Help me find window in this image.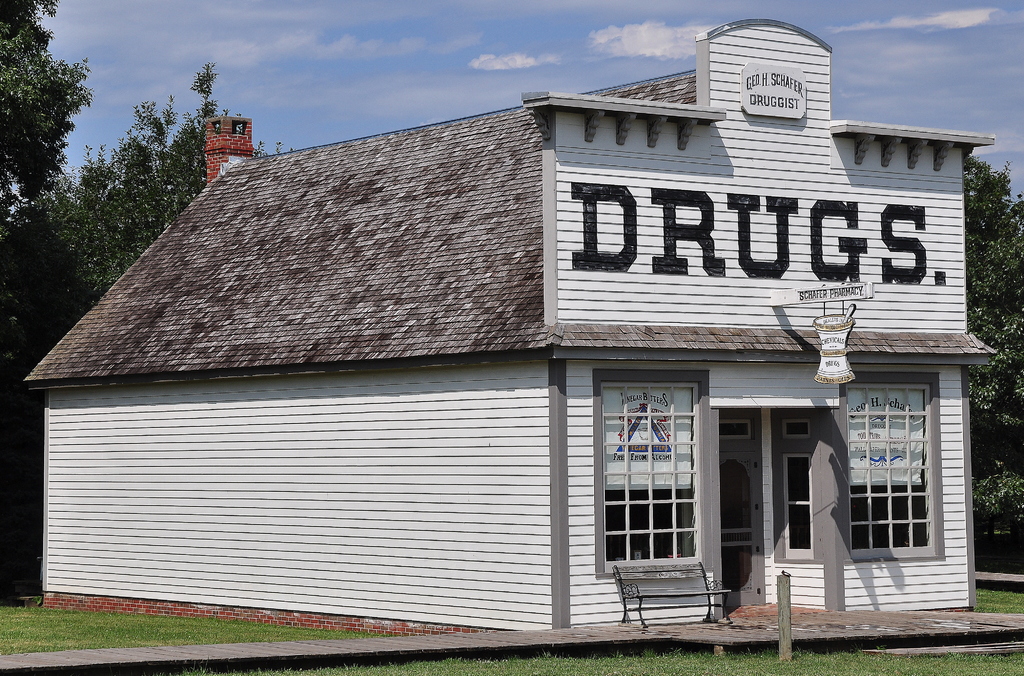
Found it: [left=721, top=417, right=753, bottom=443].
